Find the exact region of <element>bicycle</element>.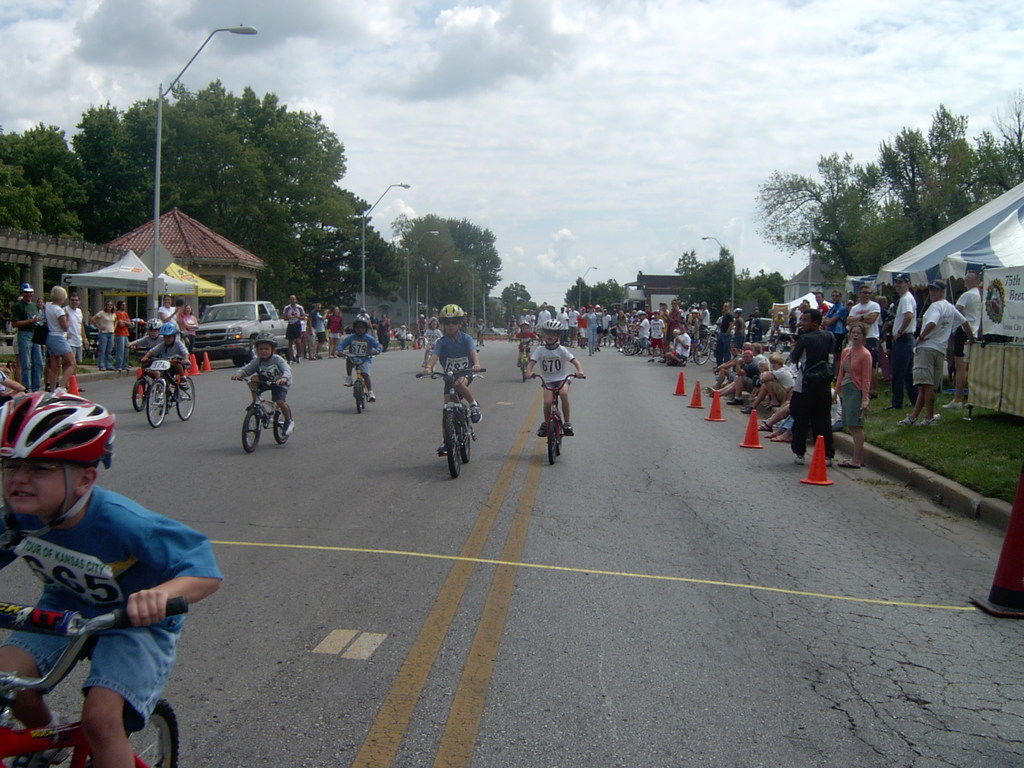
Exact region: box=[526, 371, 587, 465].
